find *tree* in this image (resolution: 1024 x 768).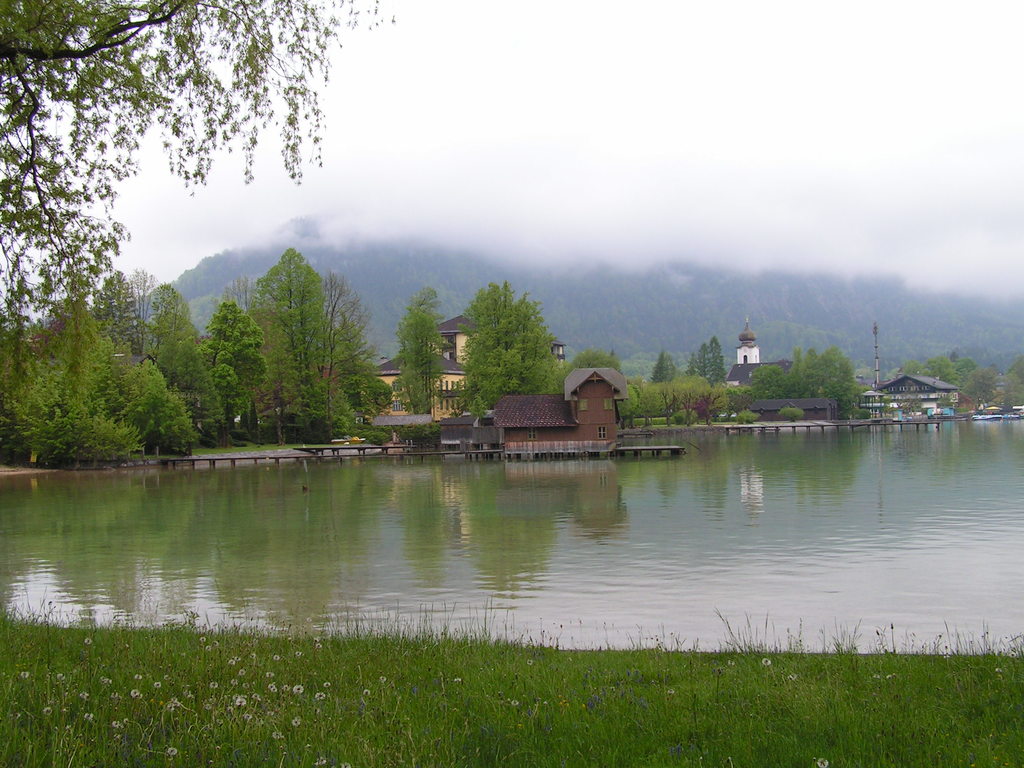
box(222, 220, 370, 435).
